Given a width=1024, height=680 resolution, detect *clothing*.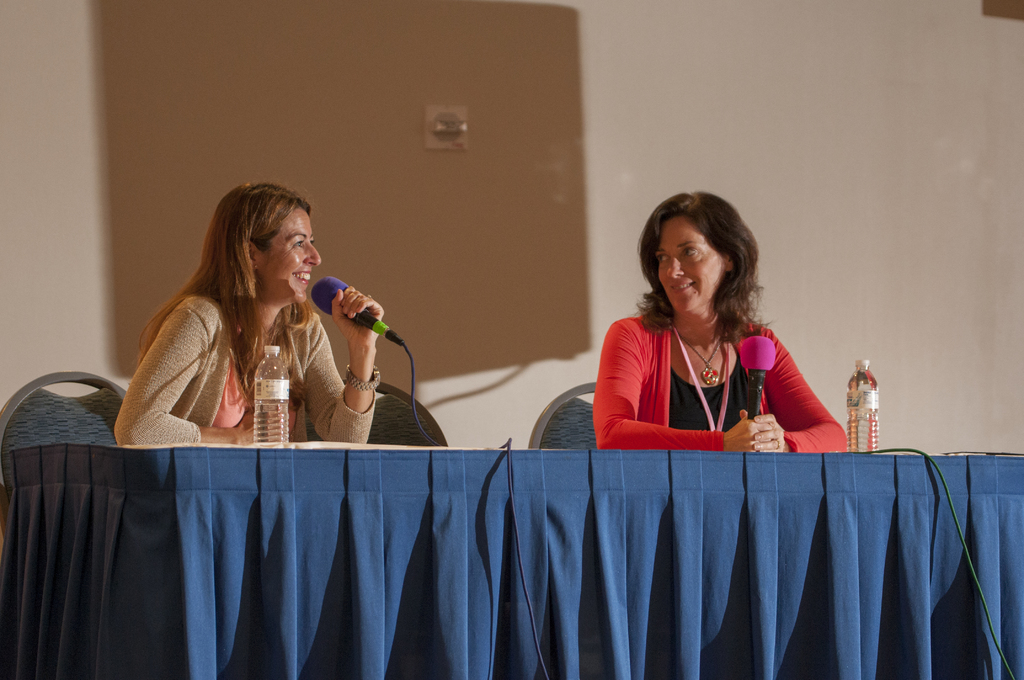
rect(107, 287, 376, 445).
